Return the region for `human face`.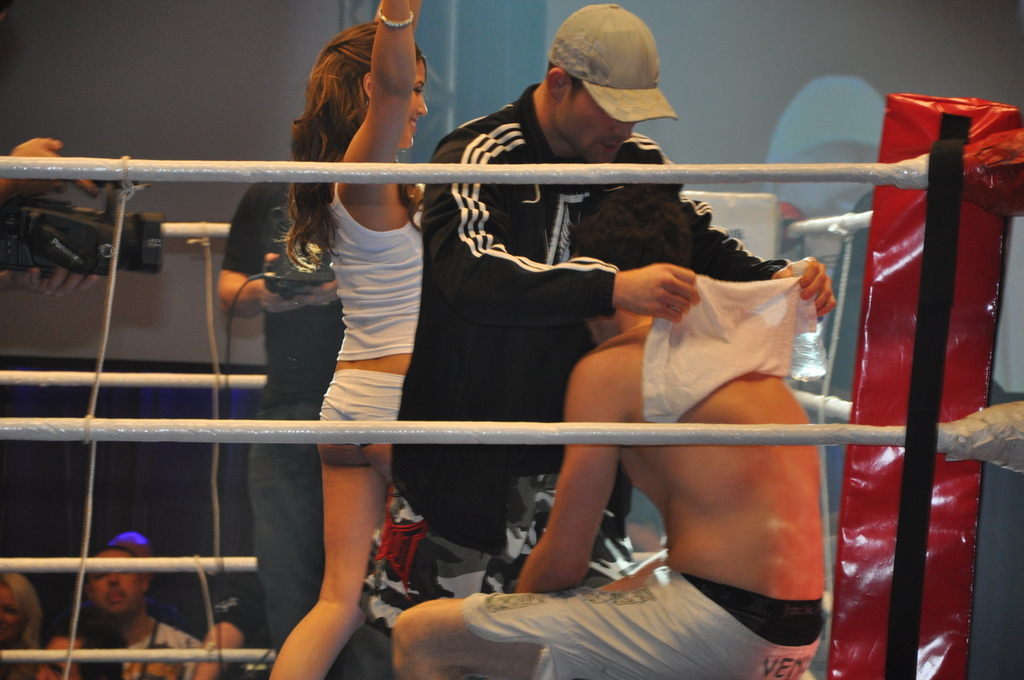
l=406, t=60, r=428, b=147.
